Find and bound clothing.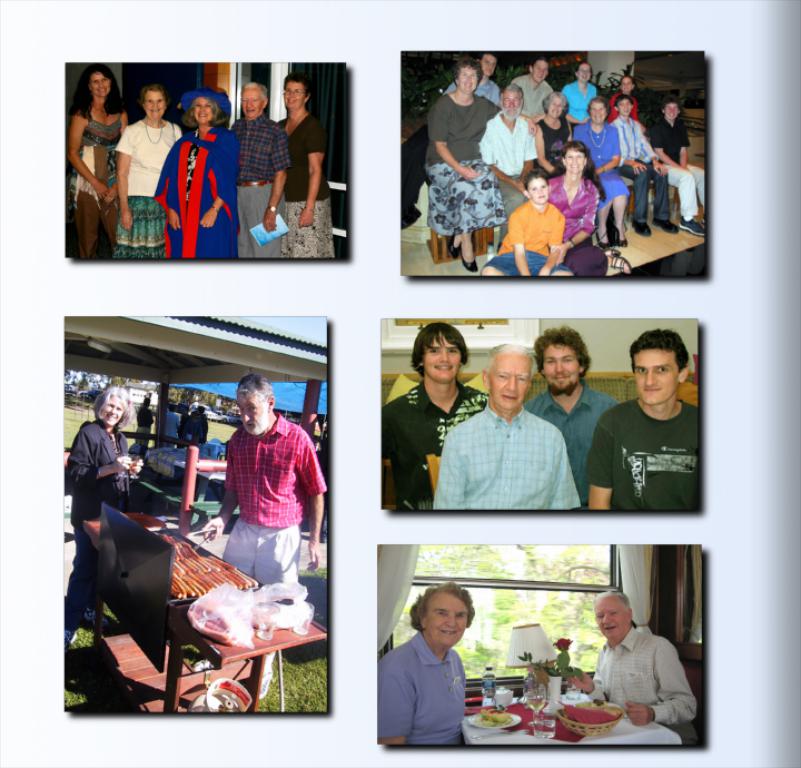
Bound: 508,73,553,121.
